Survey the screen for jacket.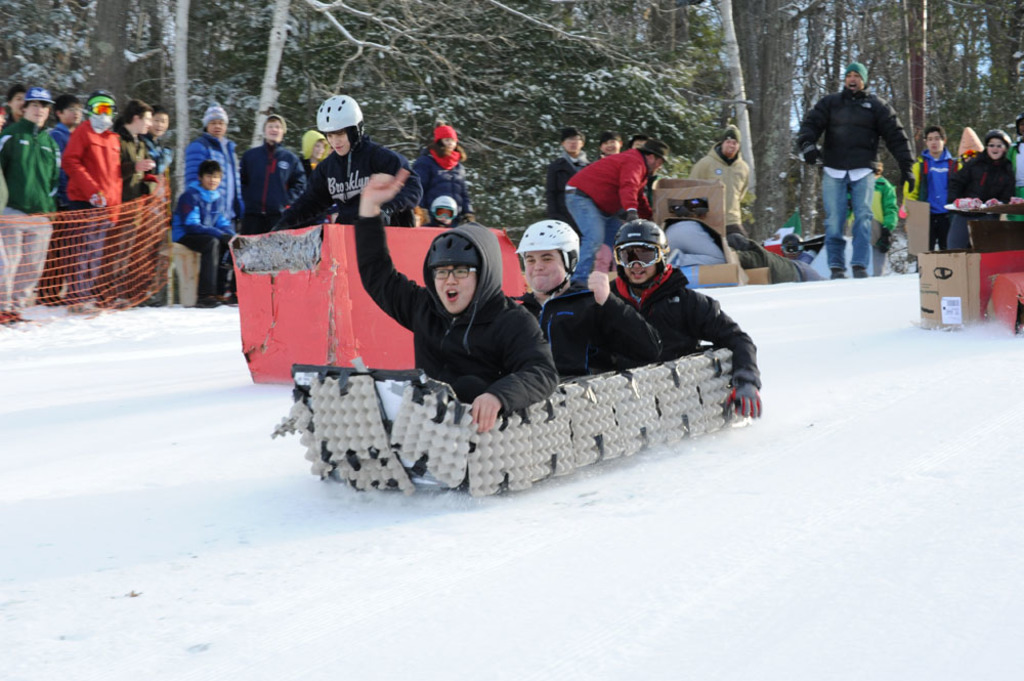
Survey found: 169, 180, 234, 243.
